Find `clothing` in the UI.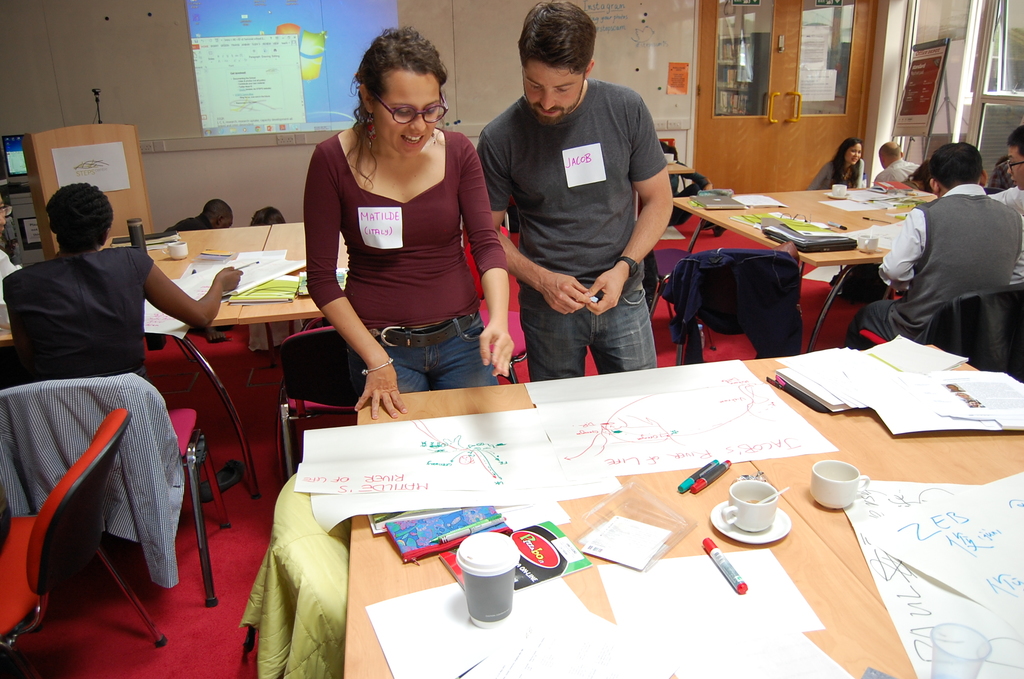
UI element at {"x1": 472, "y1": 78, "x2": 674, "y2": 380}.
